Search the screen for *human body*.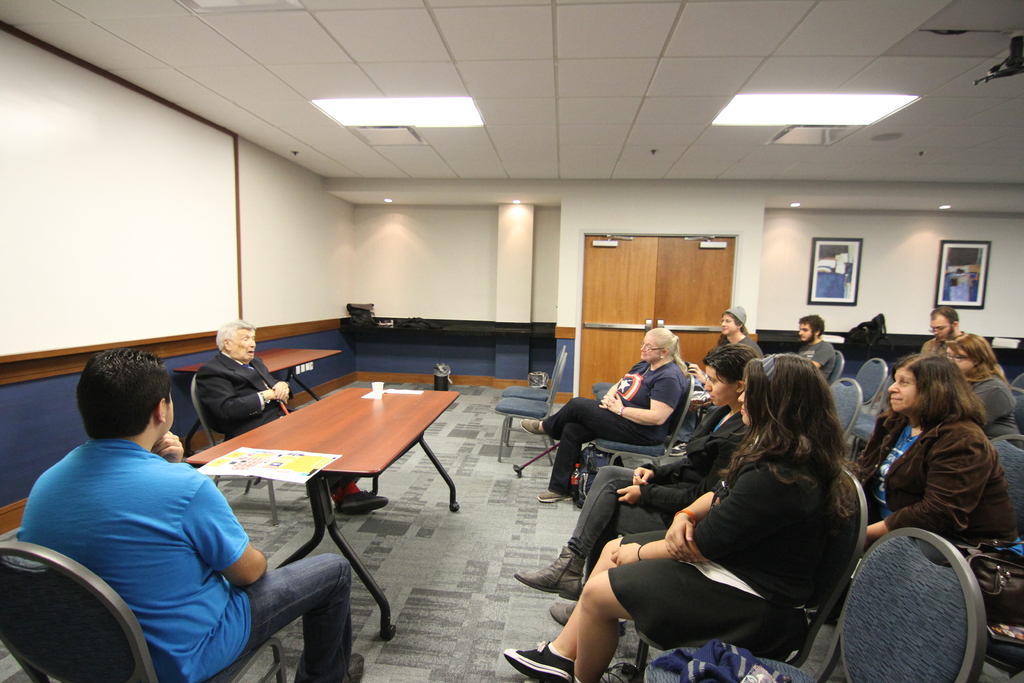
Found at [x1=714, y1=308, x2=758, y2=361].
